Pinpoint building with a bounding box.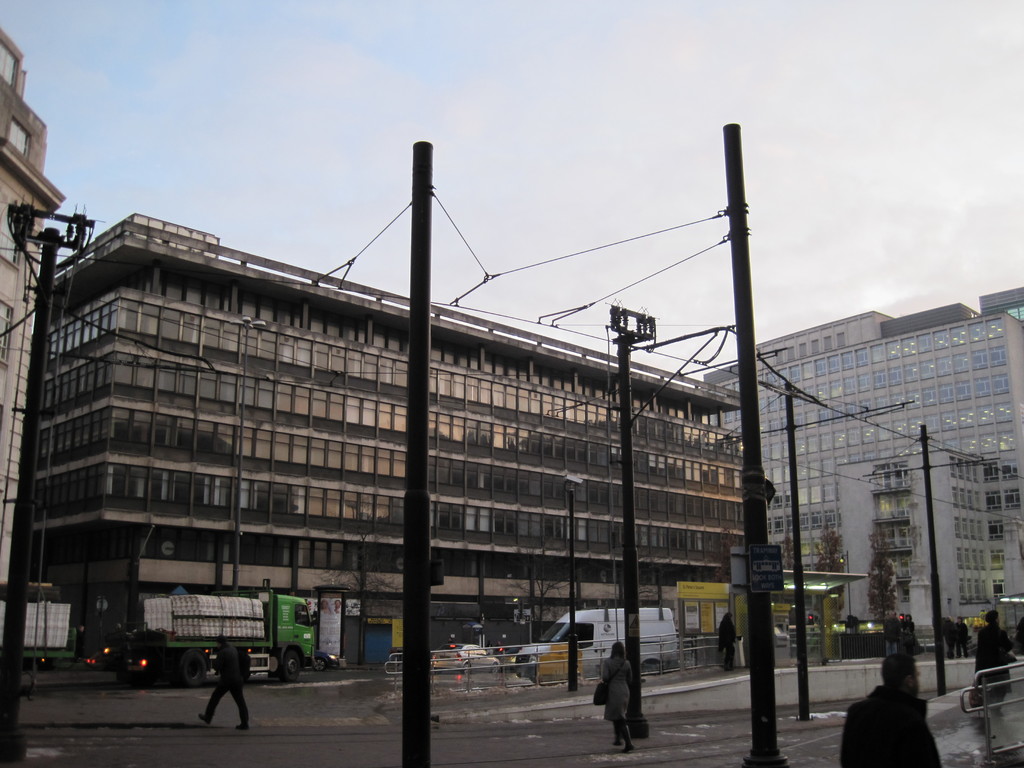
698,311,1023,643.
